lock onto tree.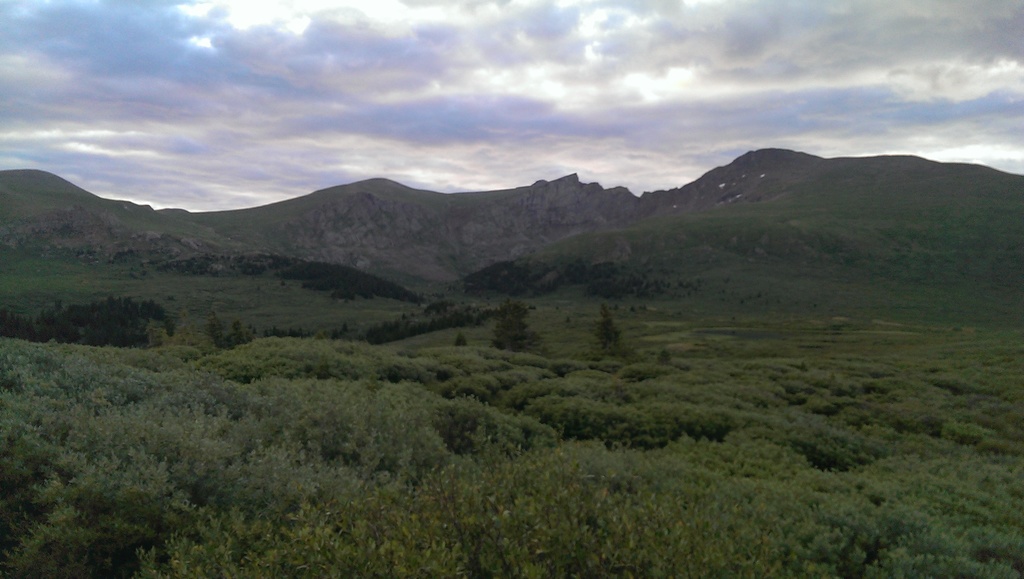
Locked: 593 306 622 353.
